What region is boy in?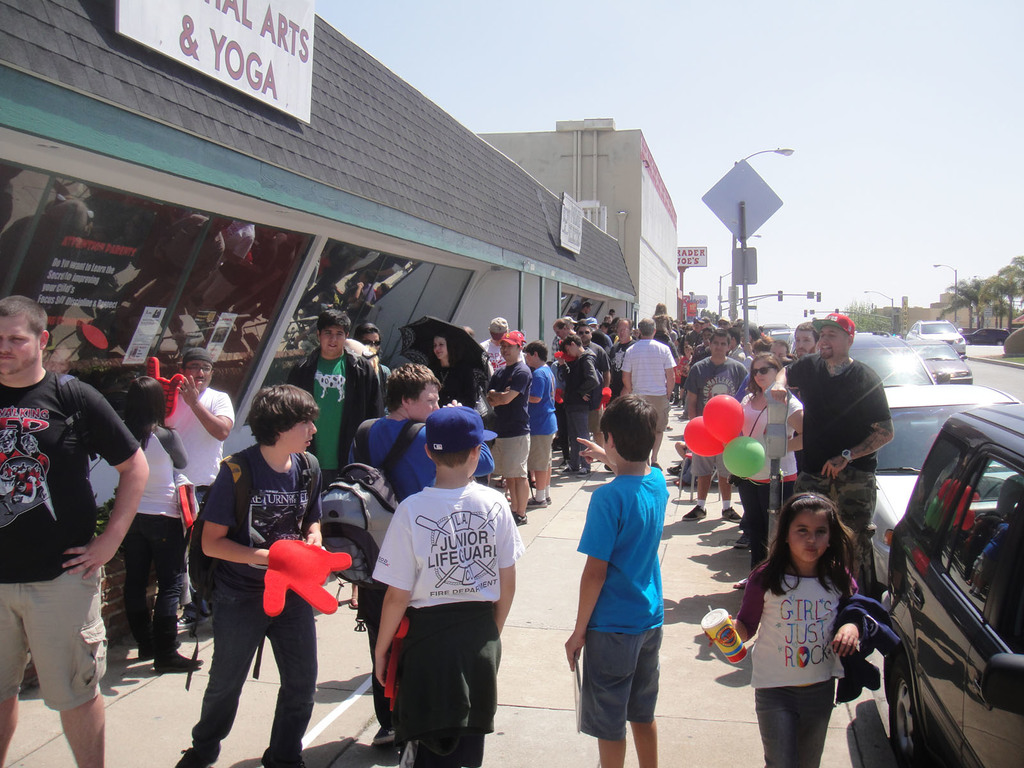
bbox(346, 363, 493, 742).
